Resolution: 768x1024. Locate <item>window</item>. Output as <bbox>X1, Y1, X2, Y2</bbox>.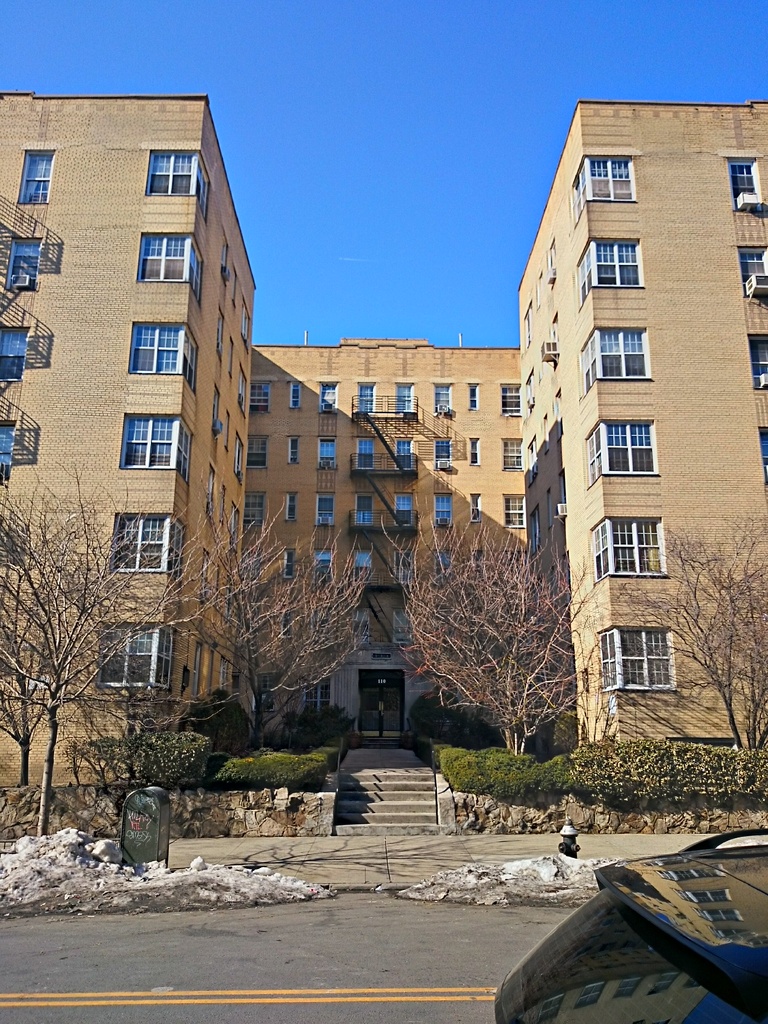
<bbox>387, 383, 415, 413</bbox>.
